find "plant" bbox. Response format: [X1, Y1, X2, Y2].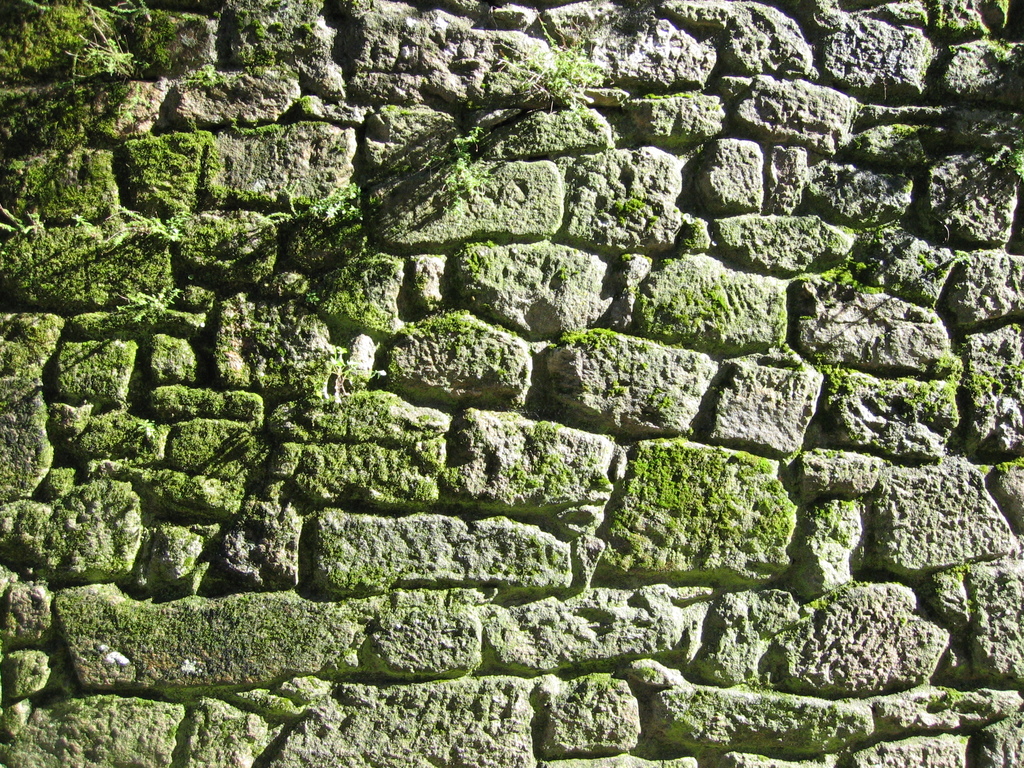
[0, 0, 143, 76].
